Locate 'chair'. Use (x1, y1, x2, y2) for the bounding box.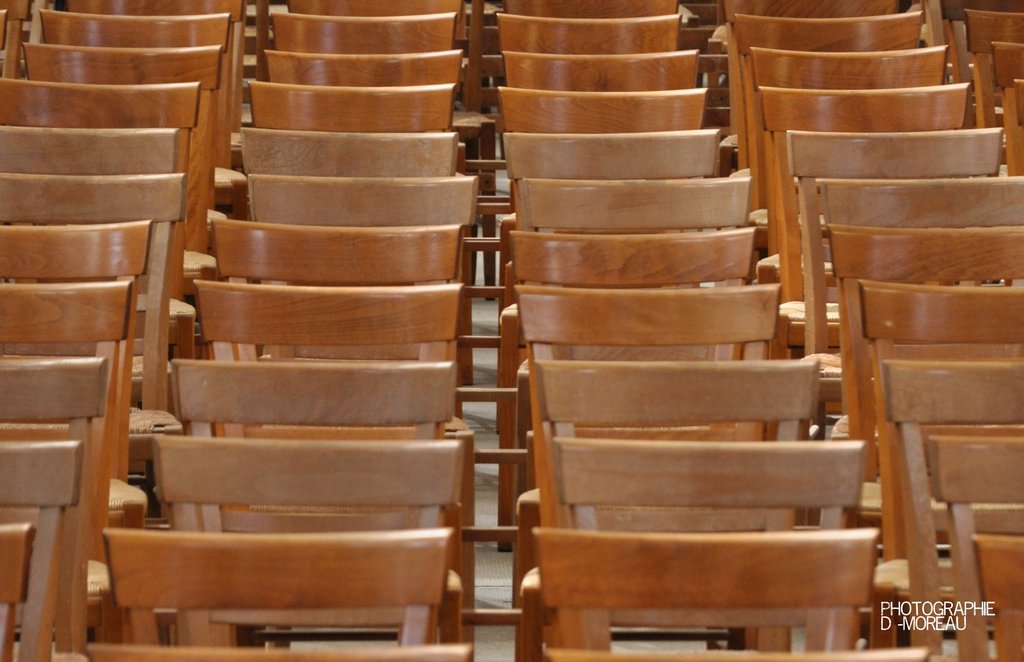
(189, 271, 461, 661).
